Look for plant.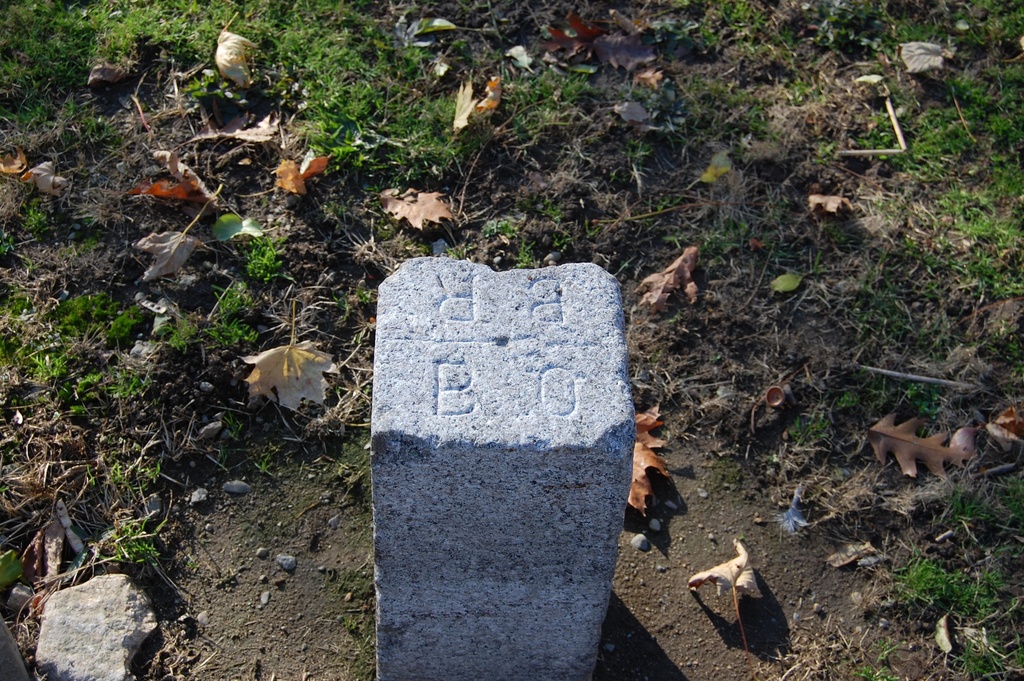
Found: [left=56, top=387, right=67, bottom=401].
